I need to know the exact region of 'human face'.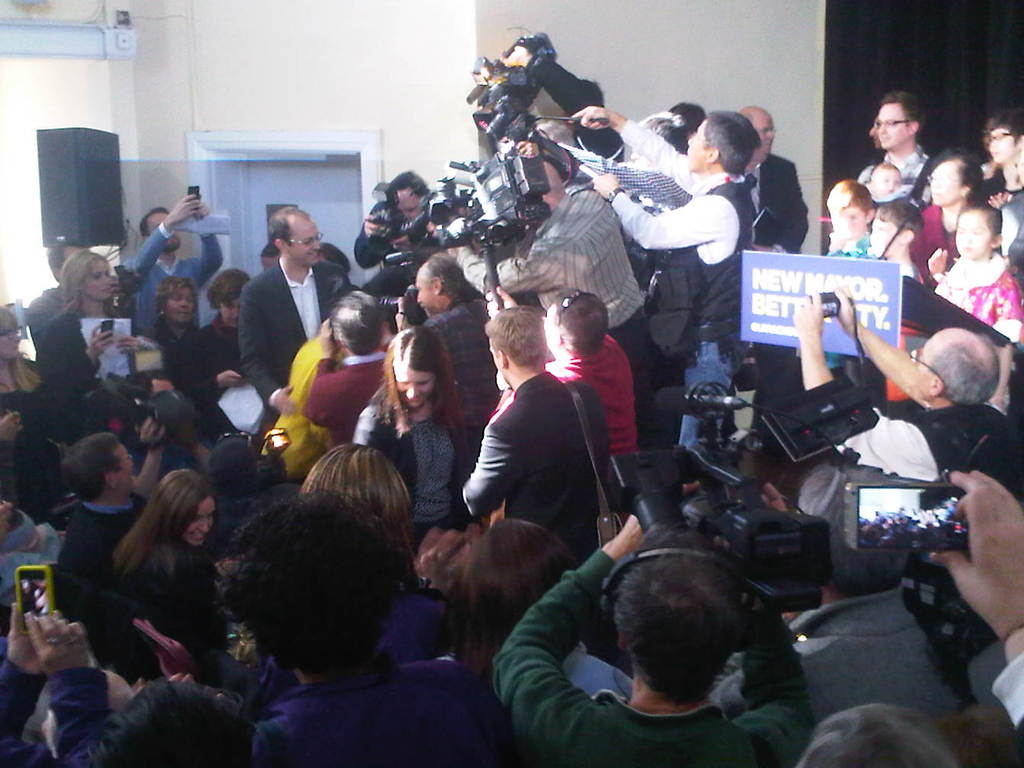
Region: (413,267,437,318).
